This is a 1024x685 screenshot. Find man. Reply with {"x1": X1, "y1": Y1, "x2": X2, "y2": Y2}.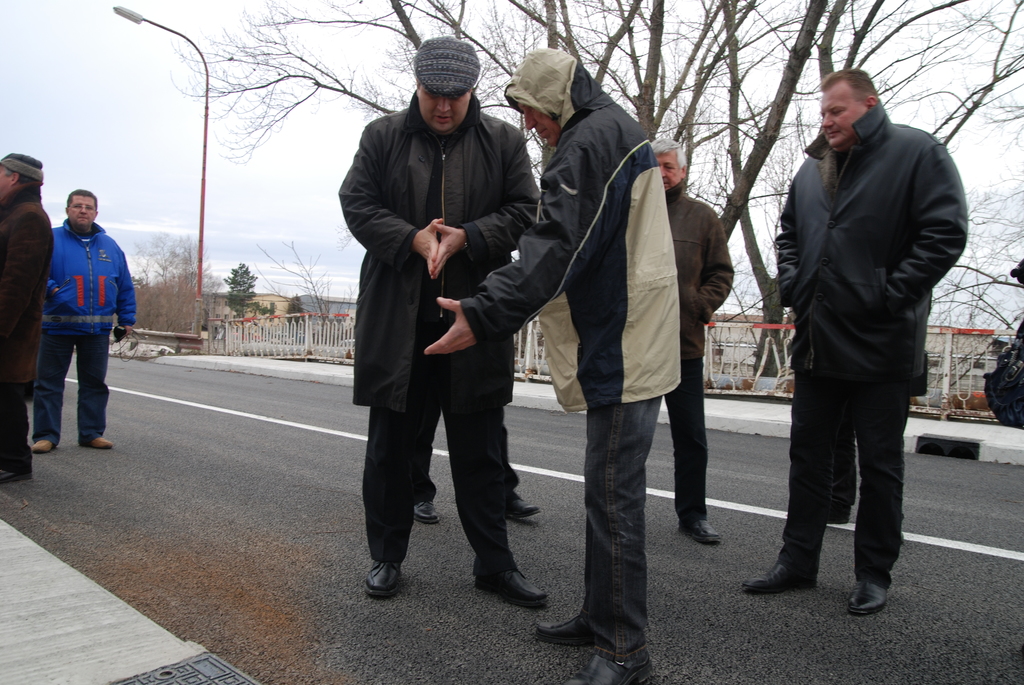
{"x1": 31, "y1": 189, "x2": 138, "y2": 450}.
